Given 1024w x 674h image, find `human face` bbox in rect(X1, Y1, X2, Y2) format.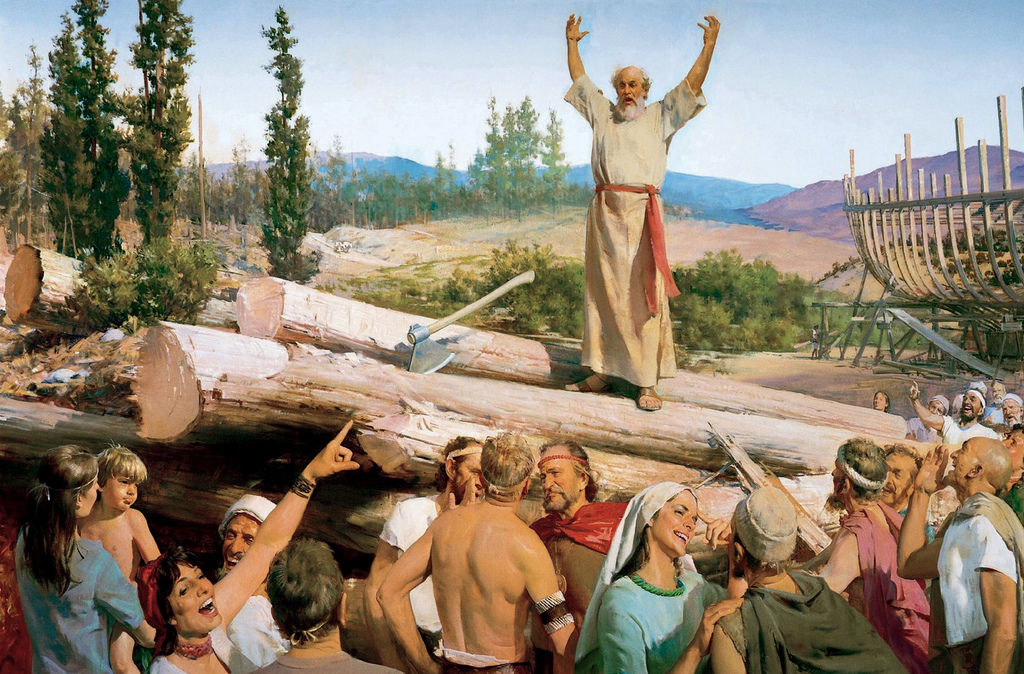
rect(107, 470, 137, 510).
